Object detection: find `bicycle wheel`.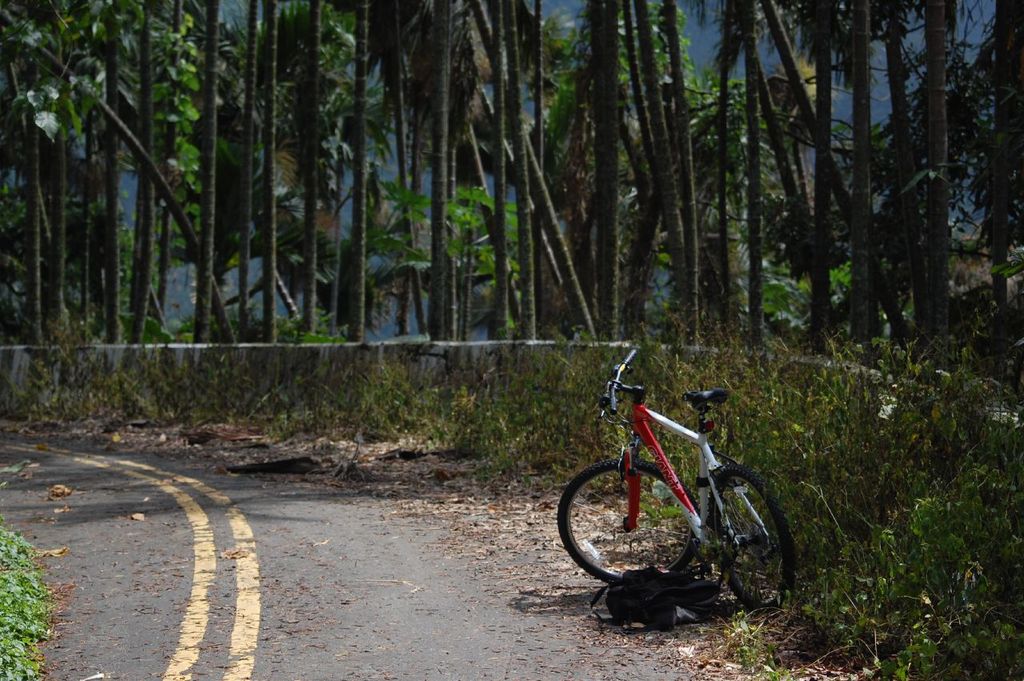
bbox=(556, 454, 704, 581).
